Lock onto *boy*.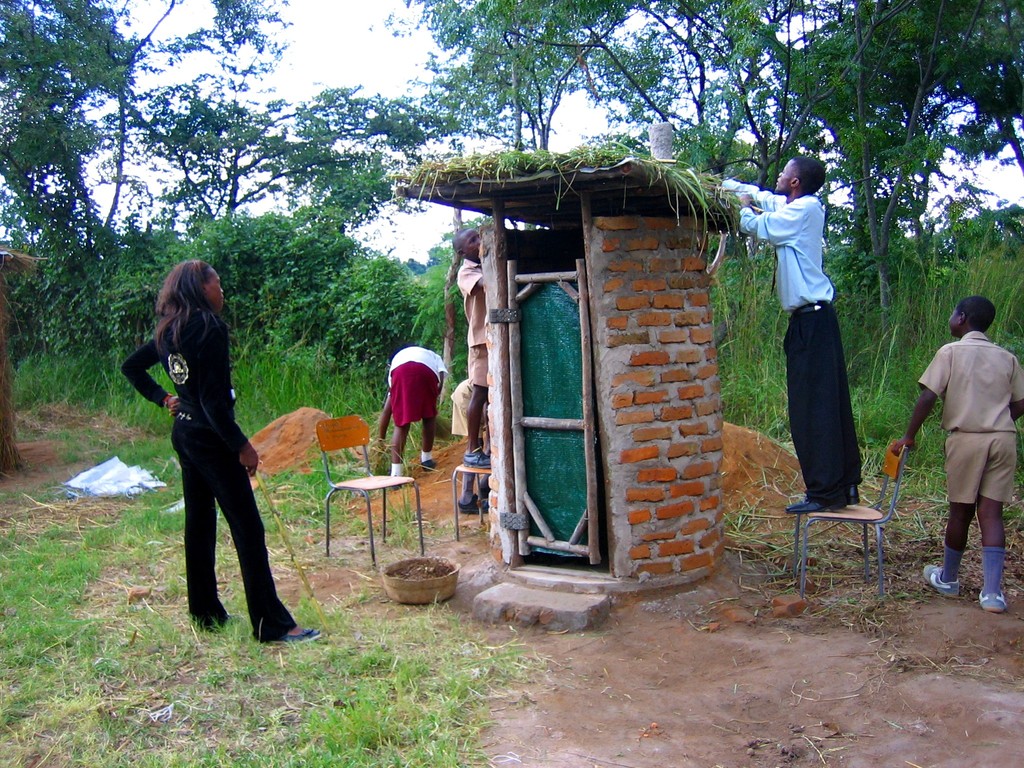
Locked: 458/230/490/468.
